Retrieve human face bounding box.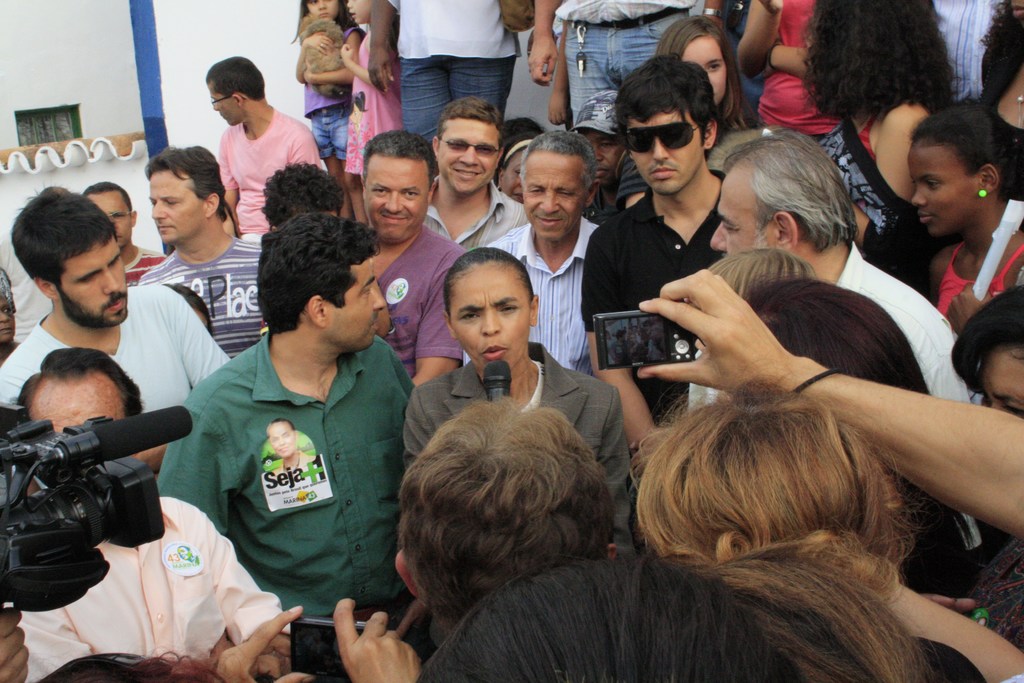
Bounding box: (left=439, top=115, right=499, bottom=194).
